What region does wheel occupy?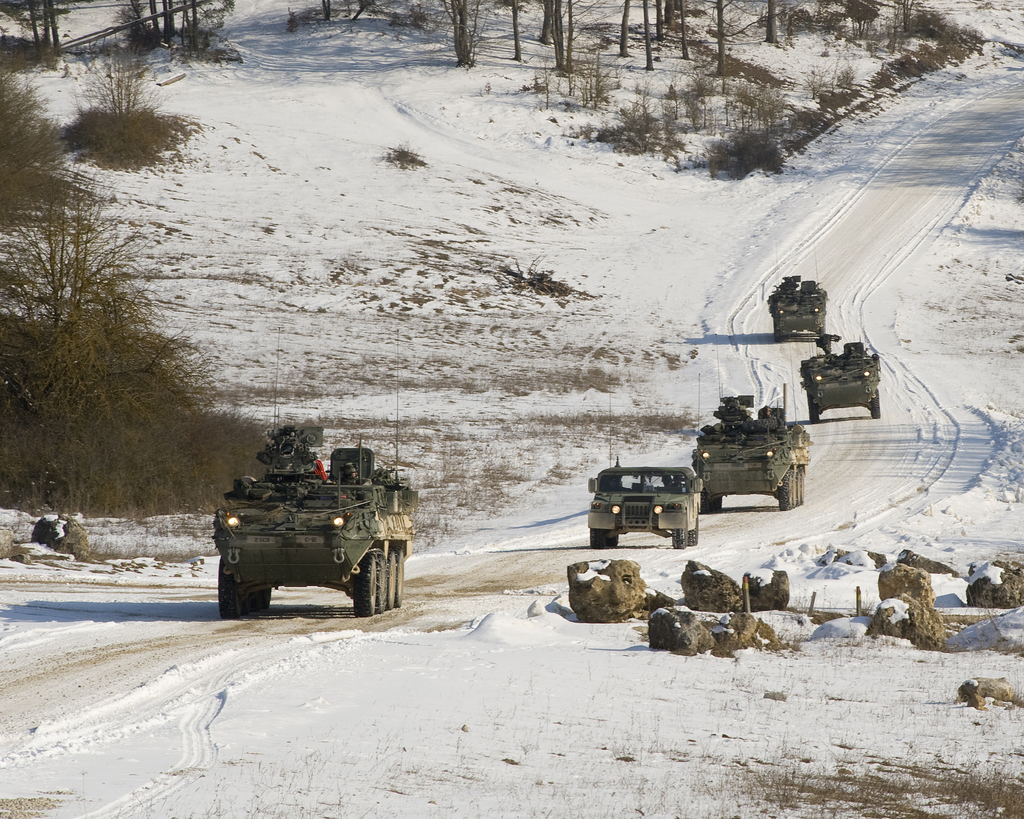
<region>796, 468, 803, 504</region>.
